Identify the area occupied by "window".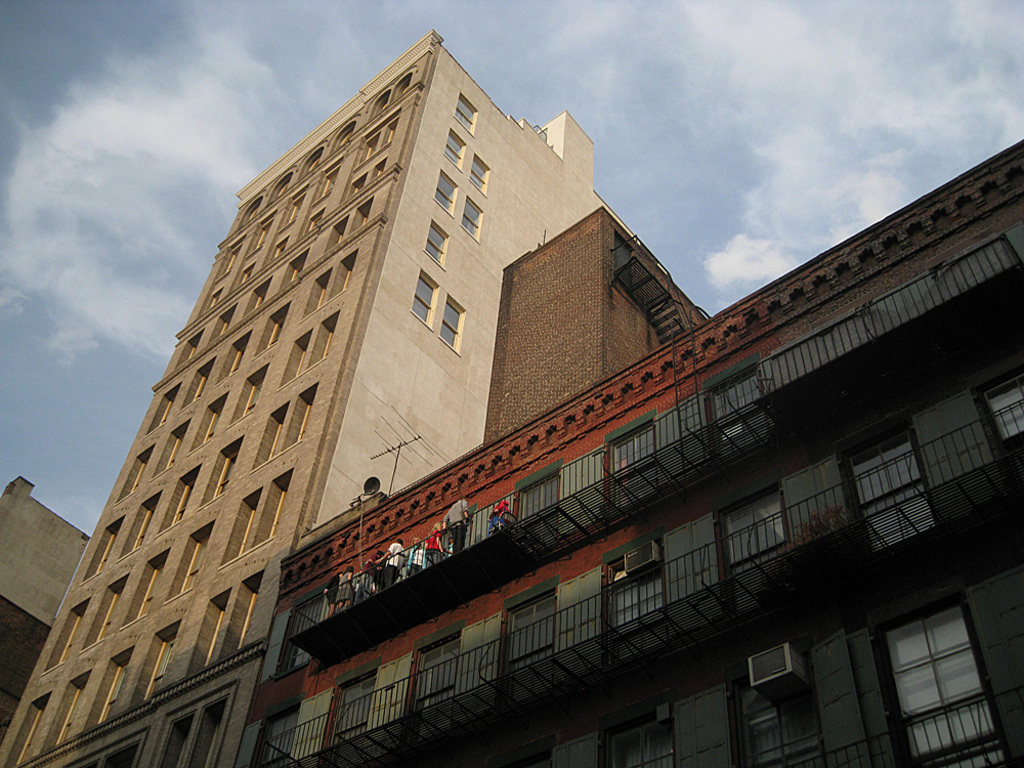
Area: [173, 336, 200, 373].
